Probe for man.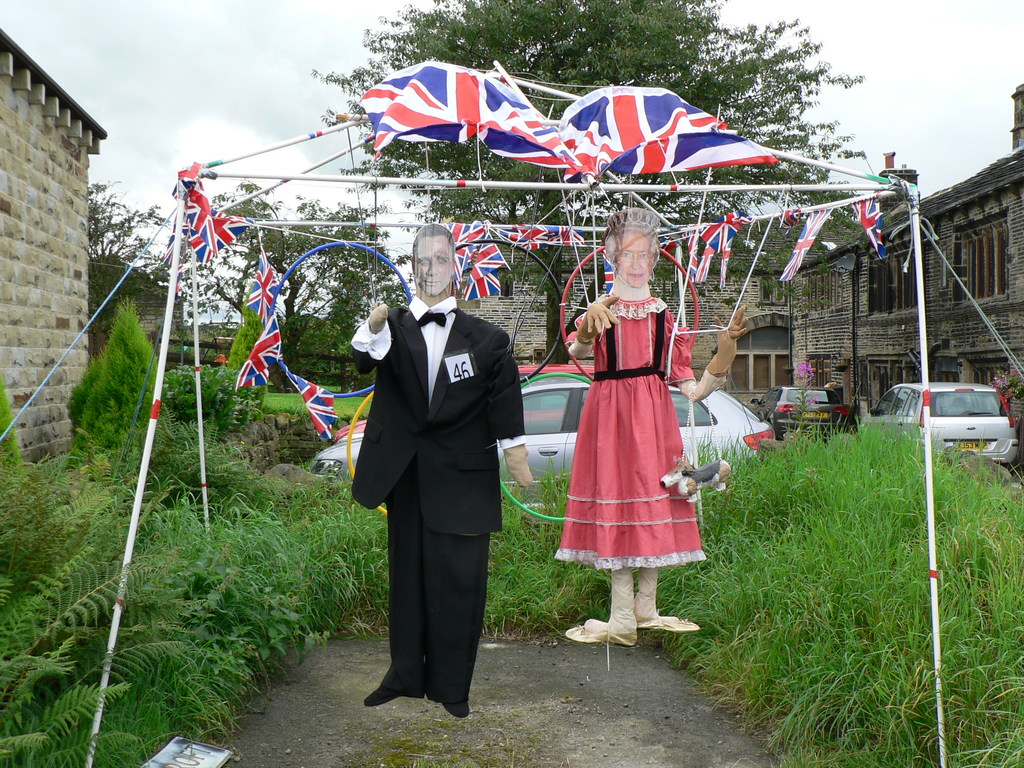
Probe result: select_region(330, 173, 535, 740).
